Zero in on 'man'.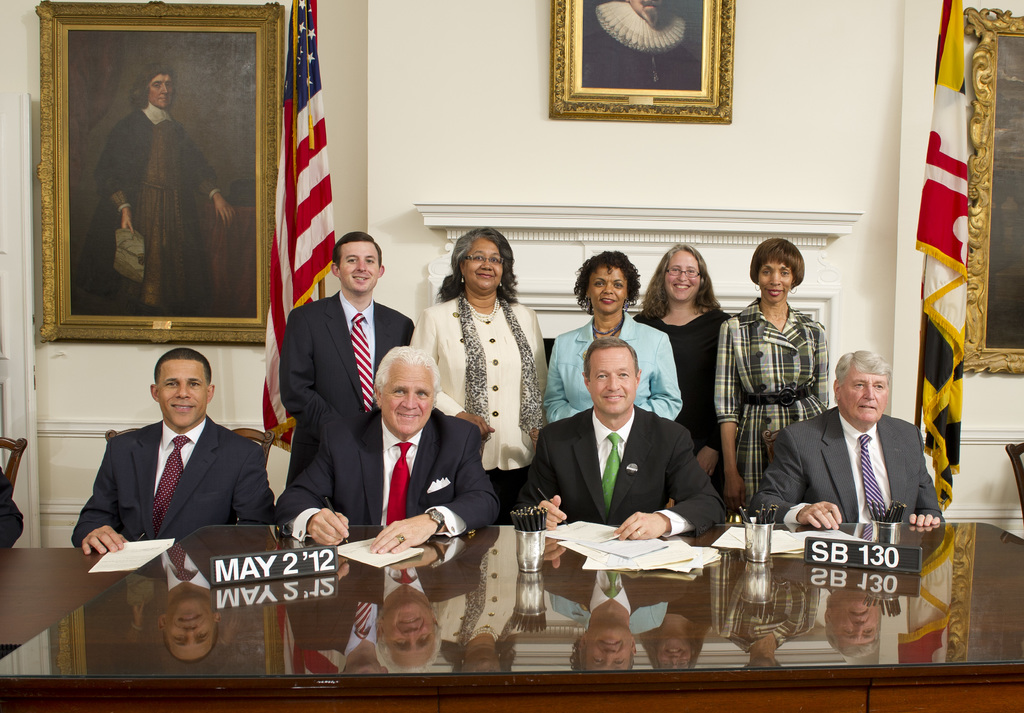
Zeroed in: 738/340/956/529.
